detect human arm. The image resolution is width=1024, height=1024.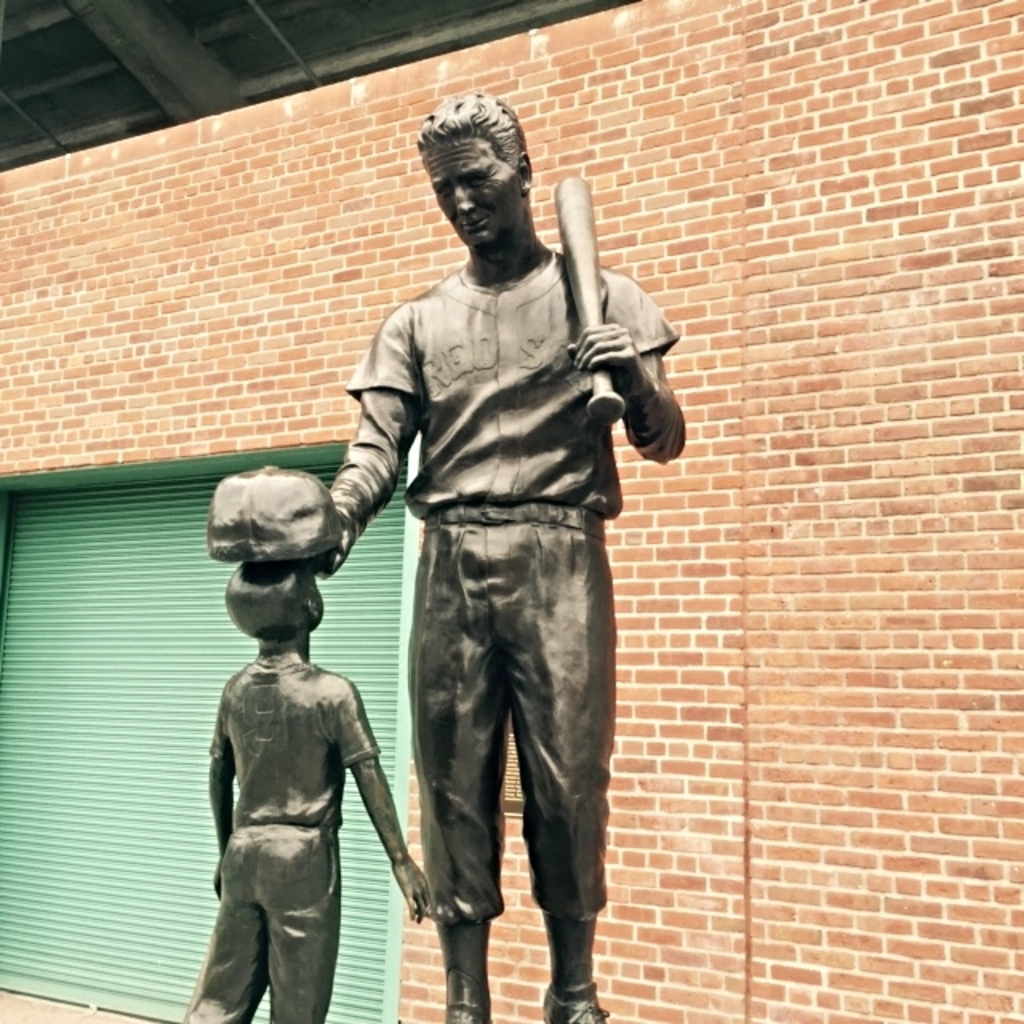
Rect(318, 302, 424, 576).
